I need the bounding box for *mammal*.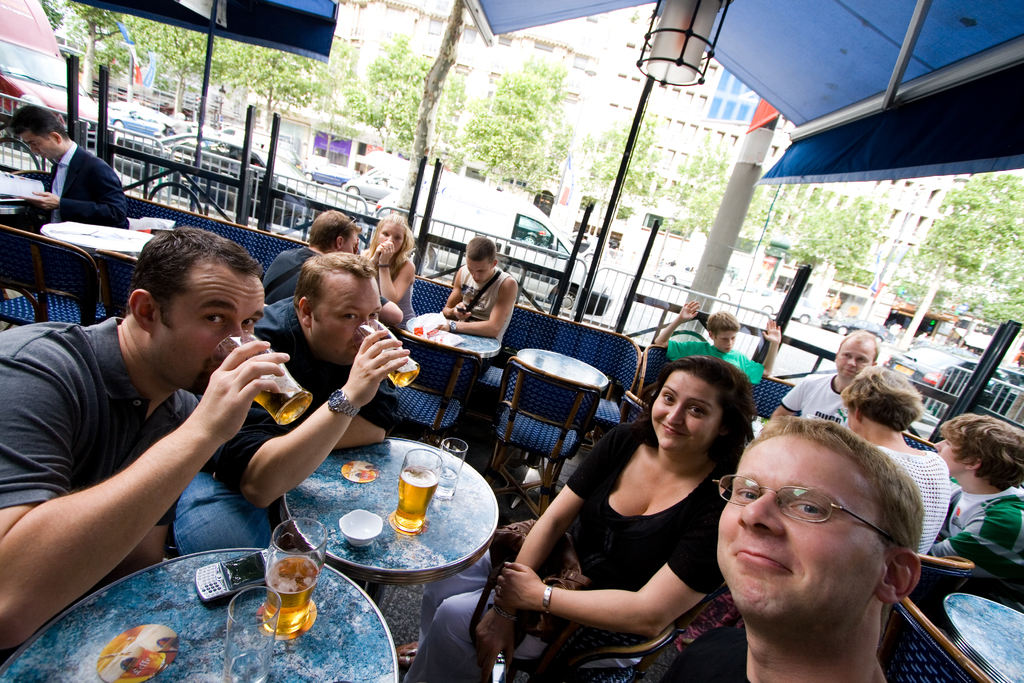
Here it is: pyautogui.locateOnScreen(924, 411, 1023, 618).
